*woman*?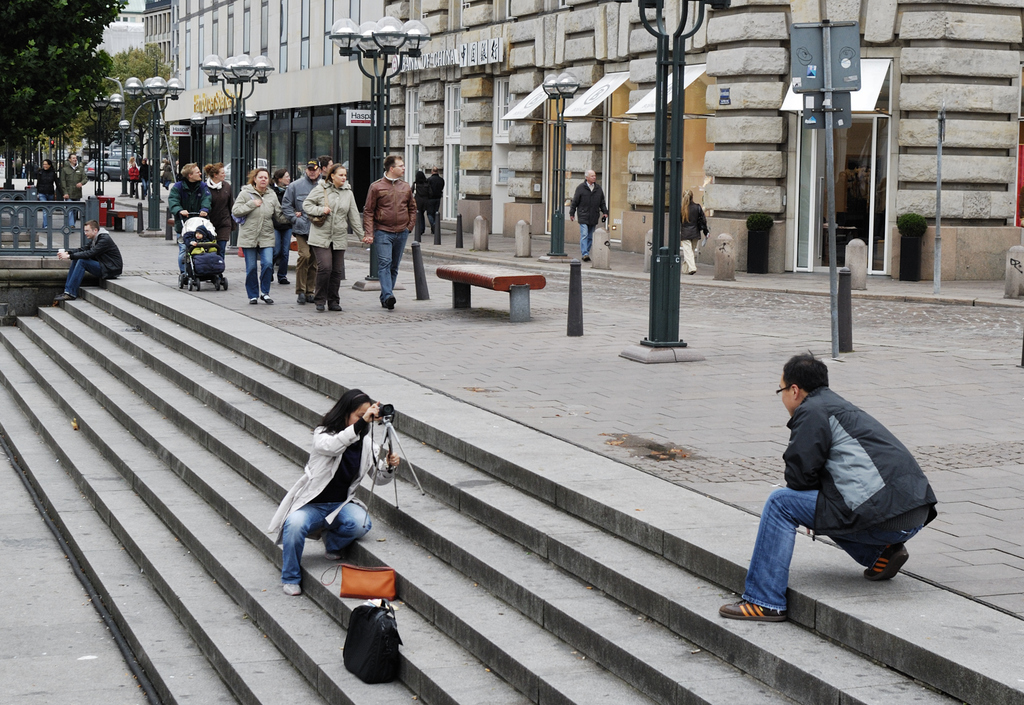
[x1=31, y1=159, x2=61, y2=201]
